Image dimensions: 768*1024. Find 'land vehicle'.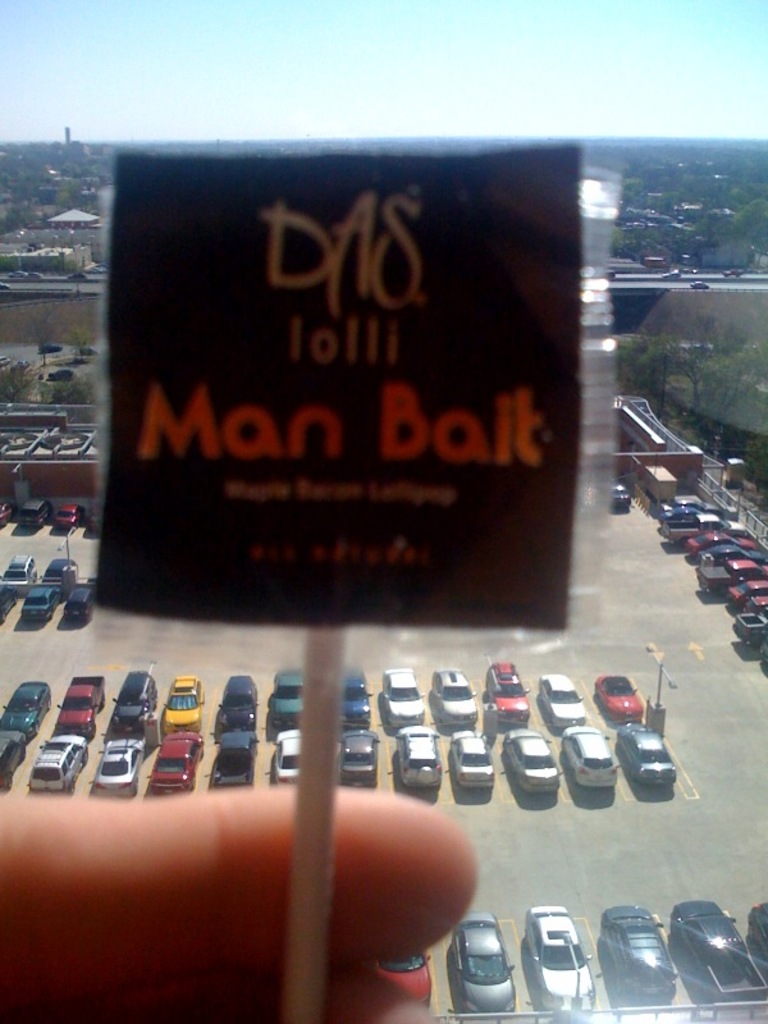
locate(36, 339, 63, 357).
